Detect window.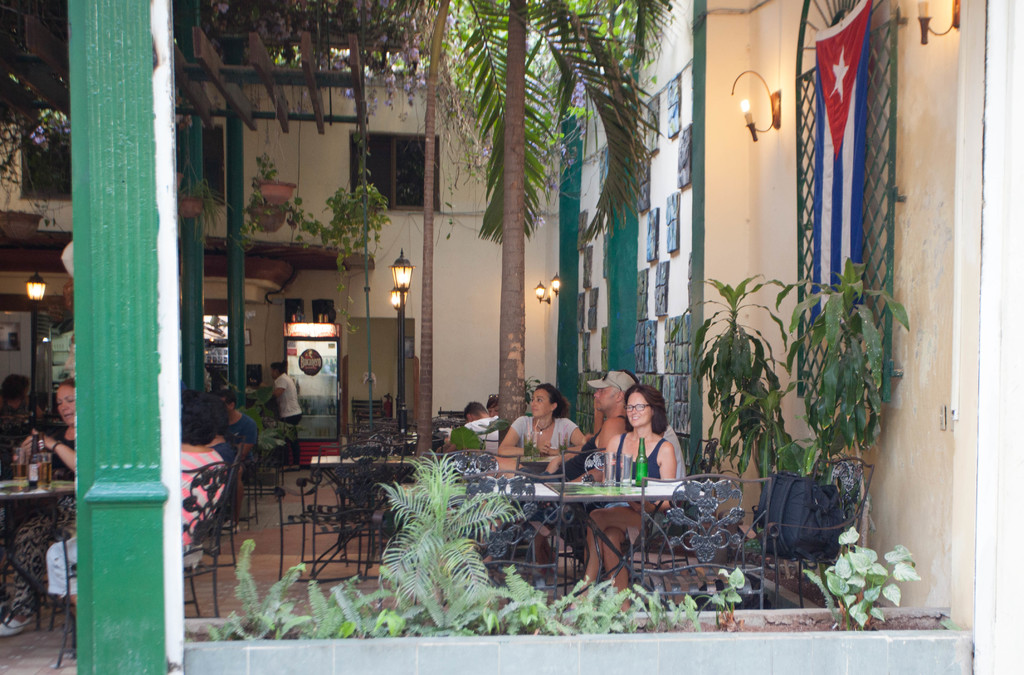
Detected at select_region(177, 122, 225, 201).
